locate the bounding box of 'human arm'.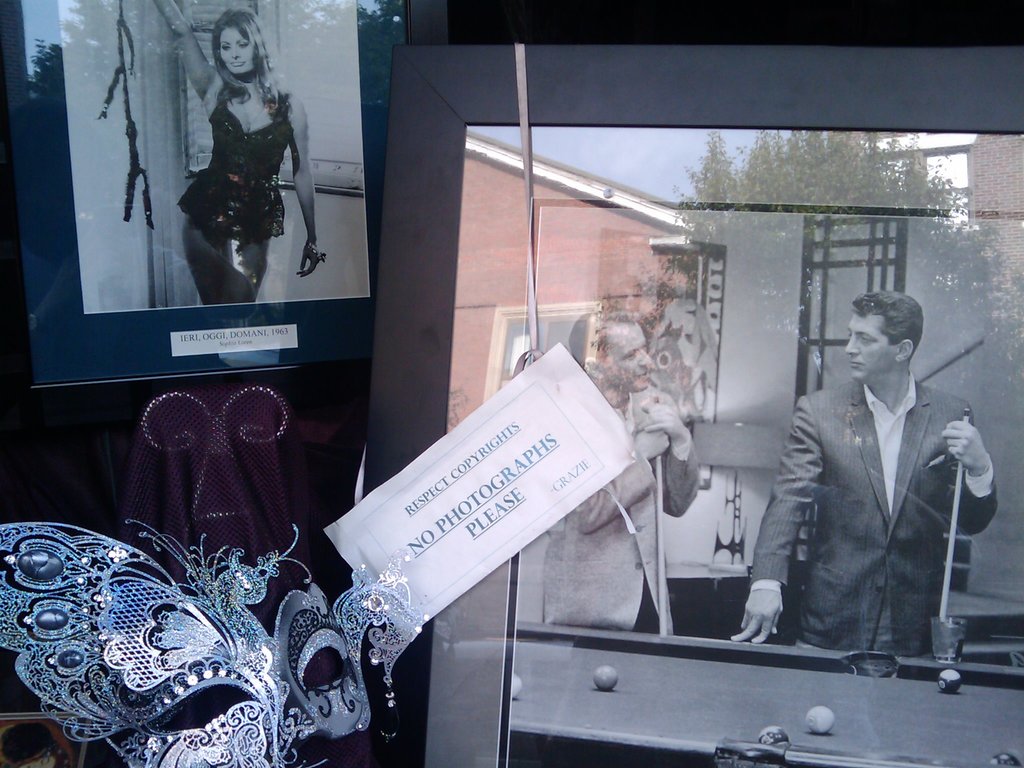
Bounding box: pyautogui.locateOnScreen(628, 411, 707, 511).
